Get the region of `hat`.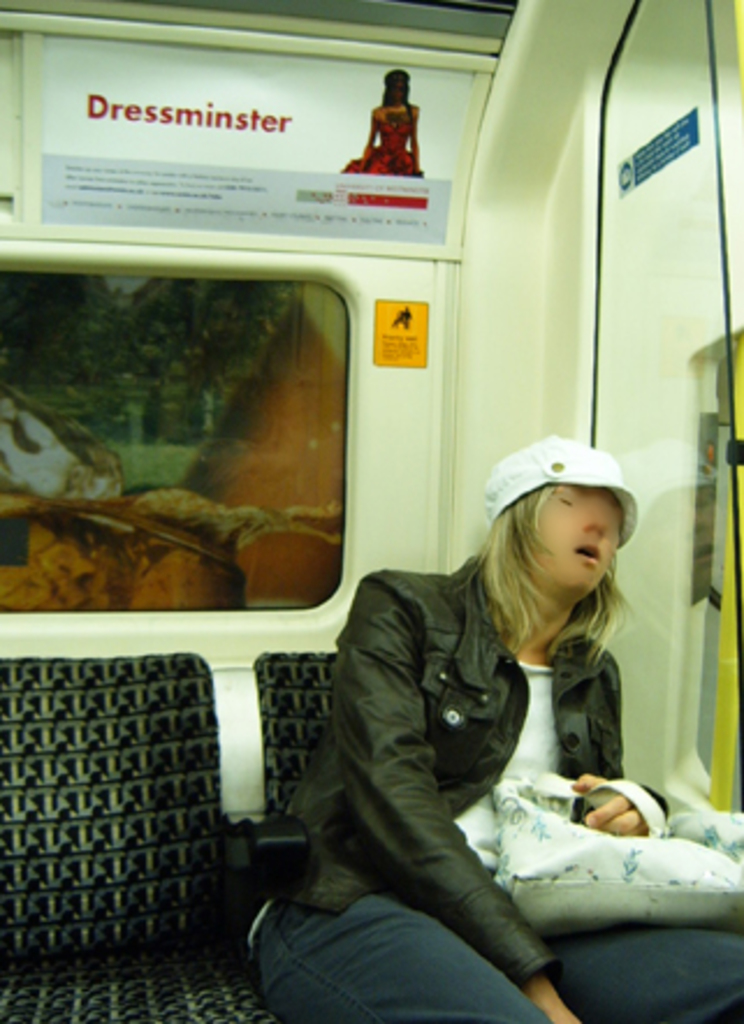
rect(482, 431, 635, 542).
